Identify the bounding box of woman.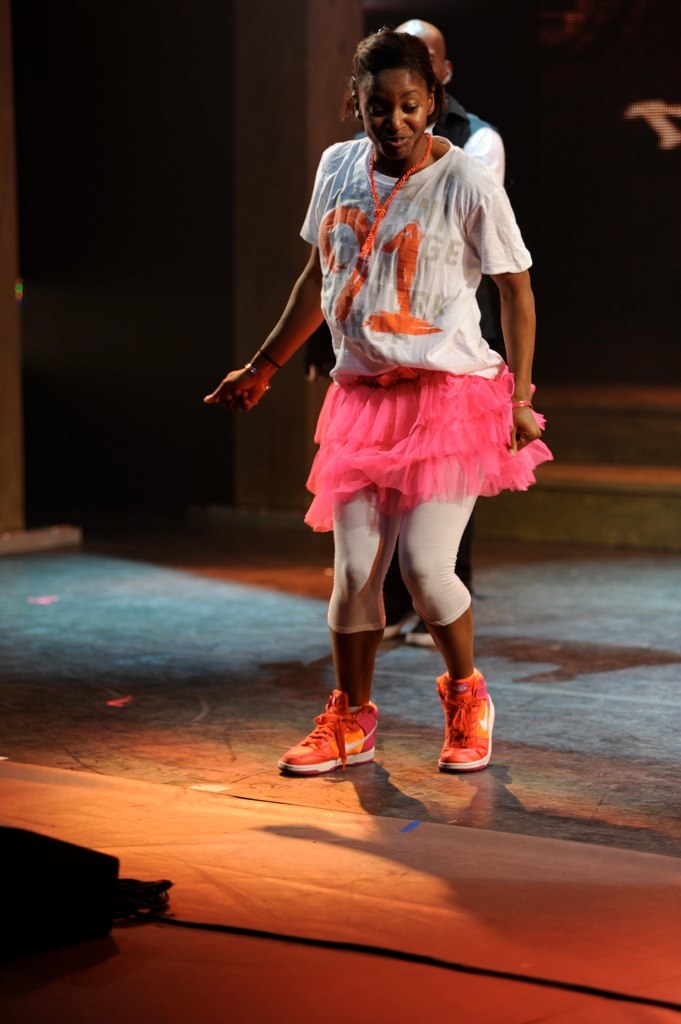
bbox=[235, 44, 545, 732].
